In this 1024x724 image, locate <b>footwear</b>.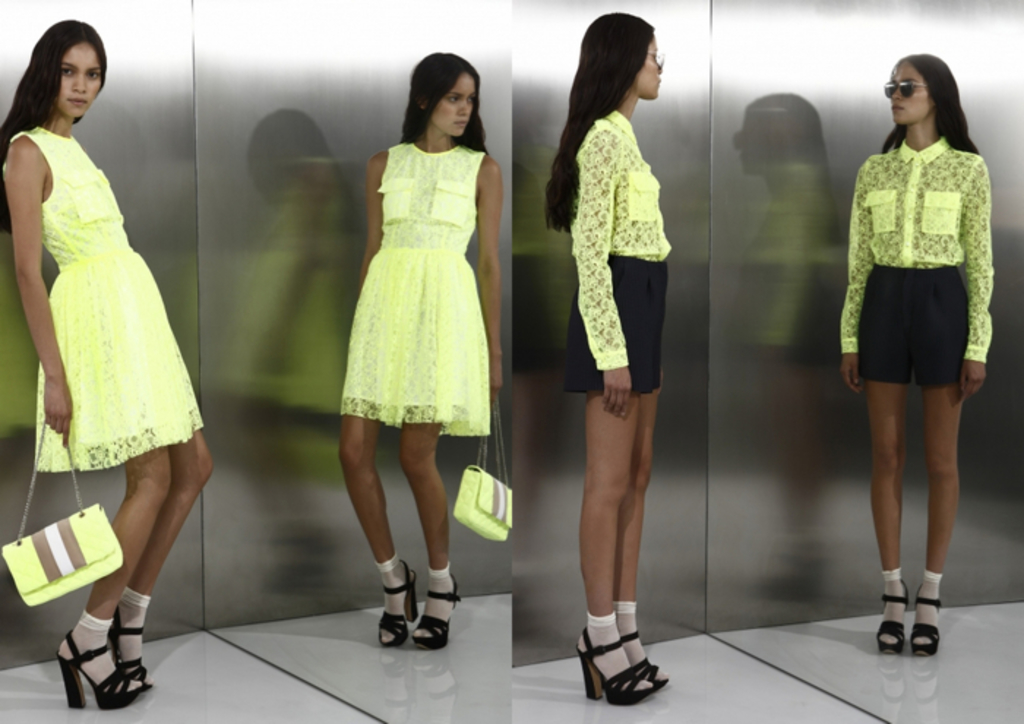
Bounding box: (372,562,420,651).
